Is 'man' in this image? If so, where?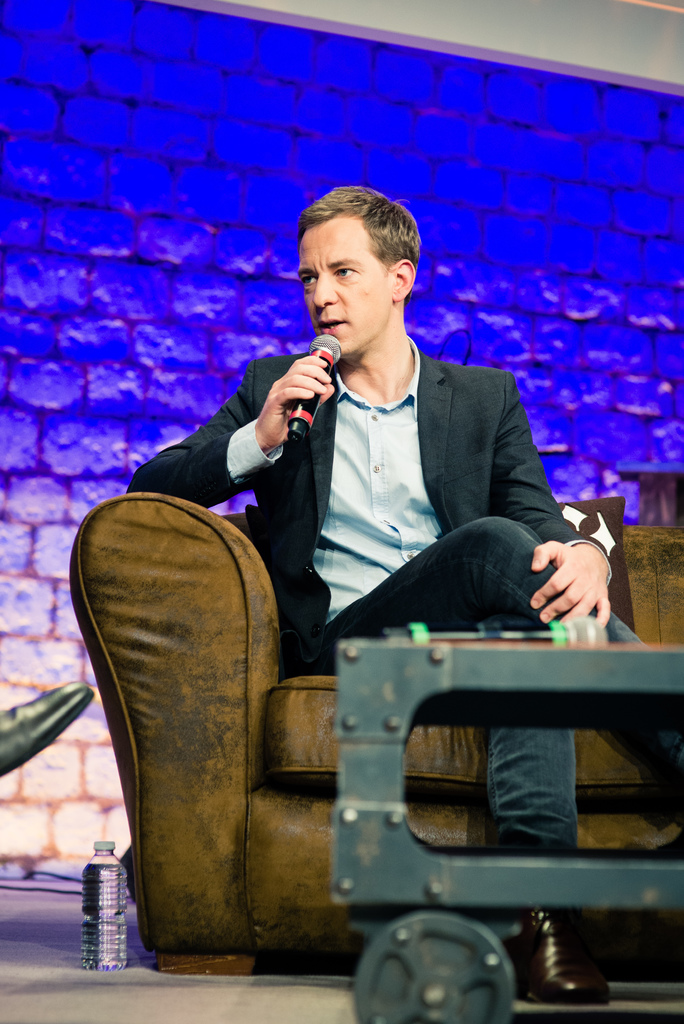
Yes, at <region>128, 150, 627, 999</region>.
